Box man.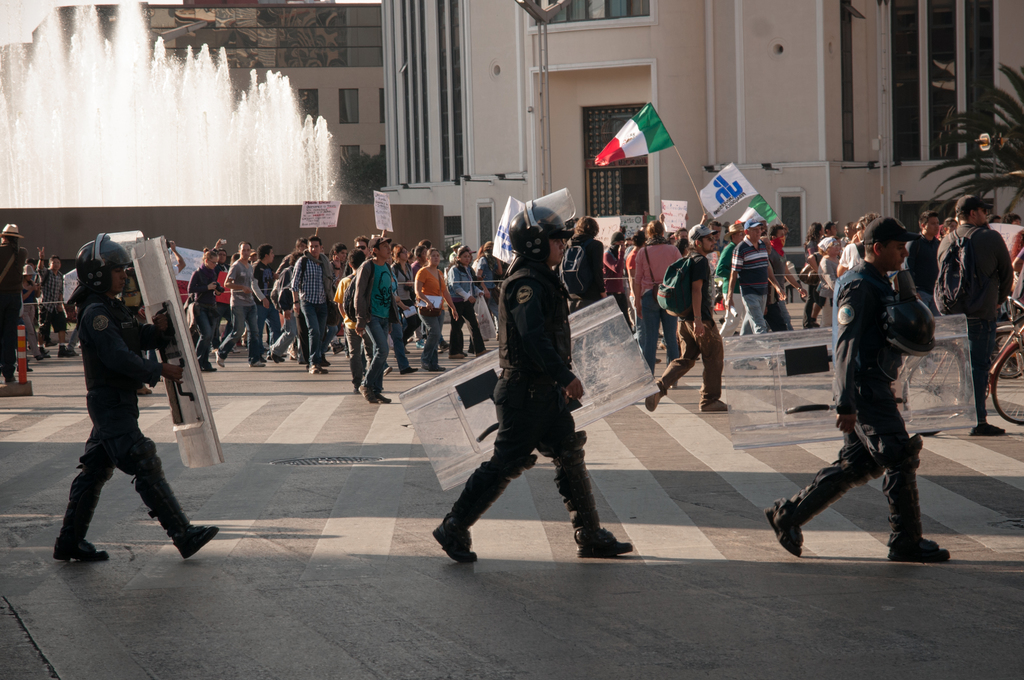
<bbox>644, 224, 733, 413</bbox>.
